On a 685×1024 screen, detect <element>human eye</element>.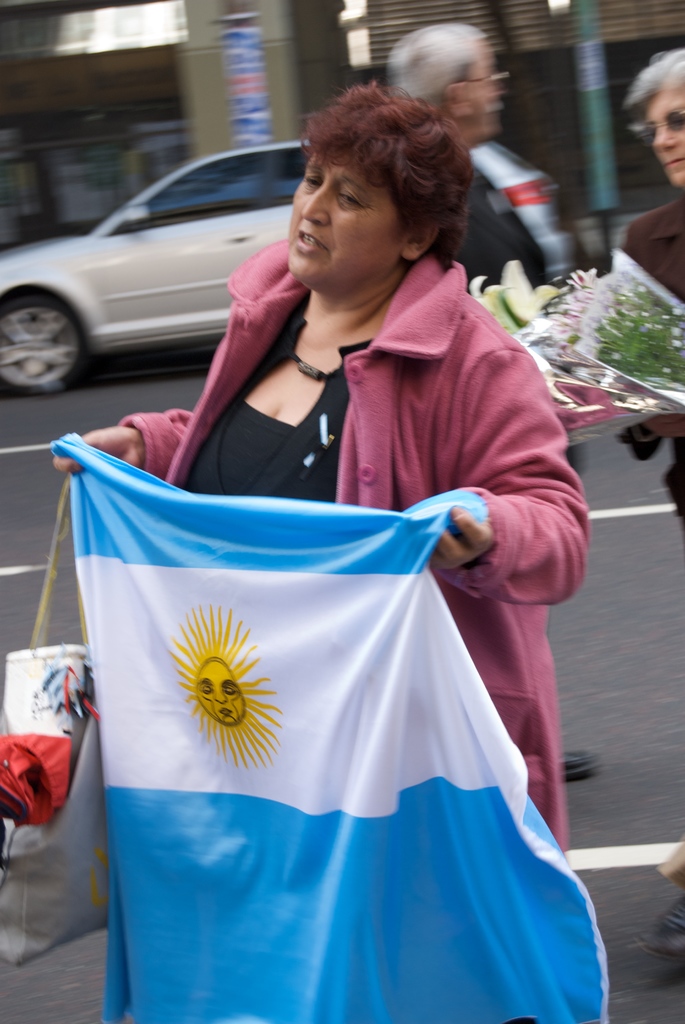
detection(331, 188, 361, 211).
